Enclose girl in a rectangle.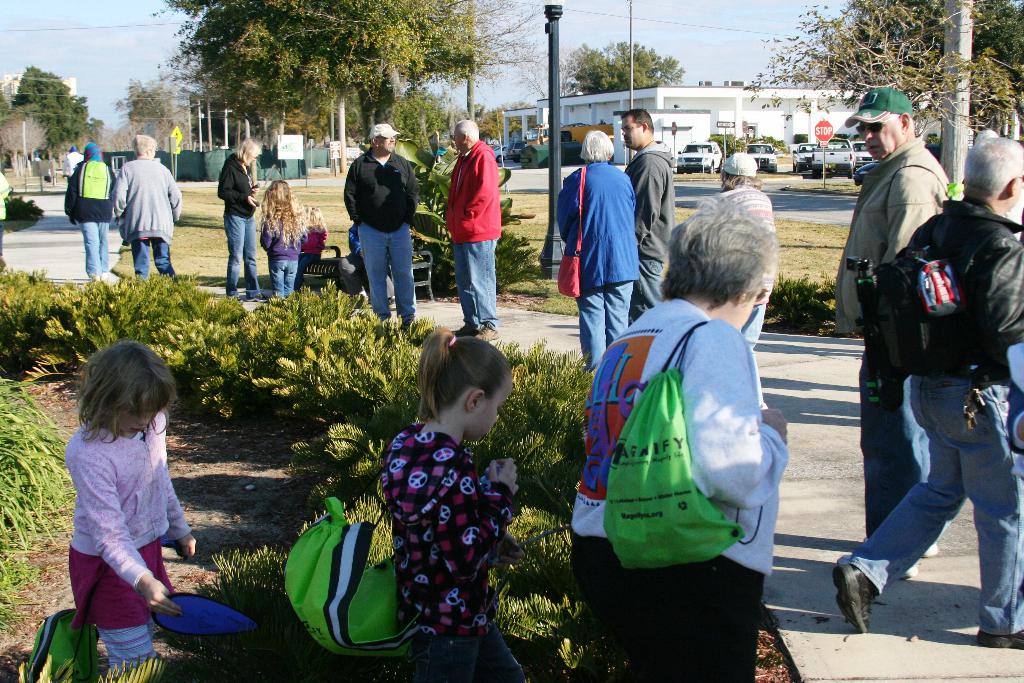
[300, 199, 328, 260].
